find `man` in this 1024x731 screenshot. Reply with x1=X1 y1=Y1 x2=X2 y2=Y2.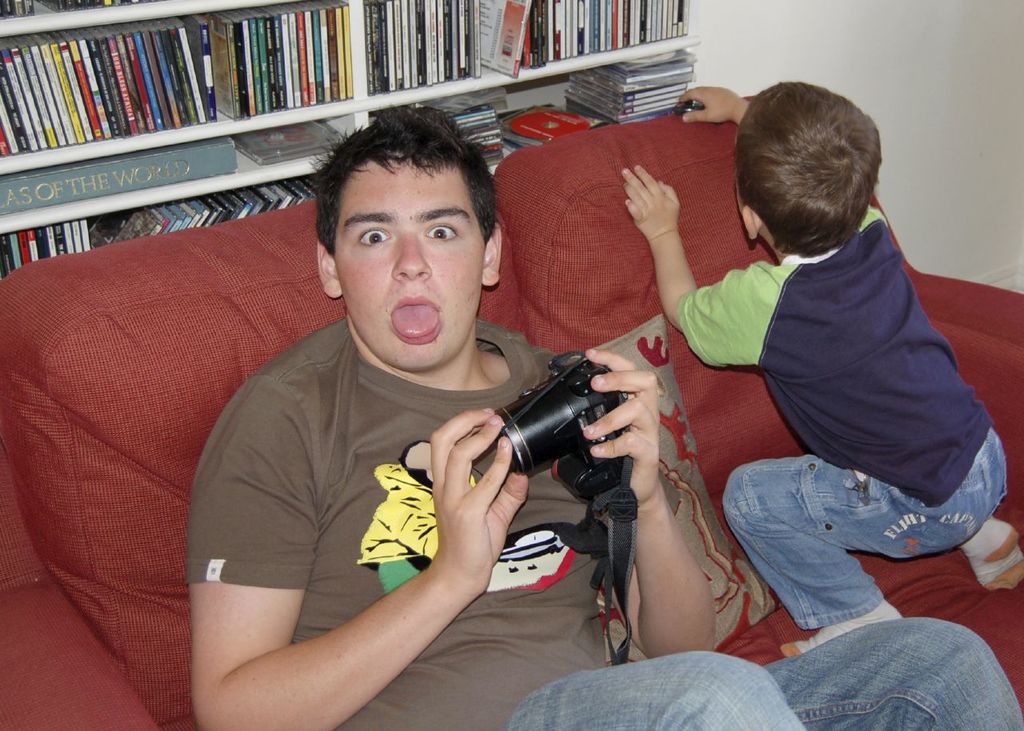
x1=184 y1=104 x2=1018 y2=728.
